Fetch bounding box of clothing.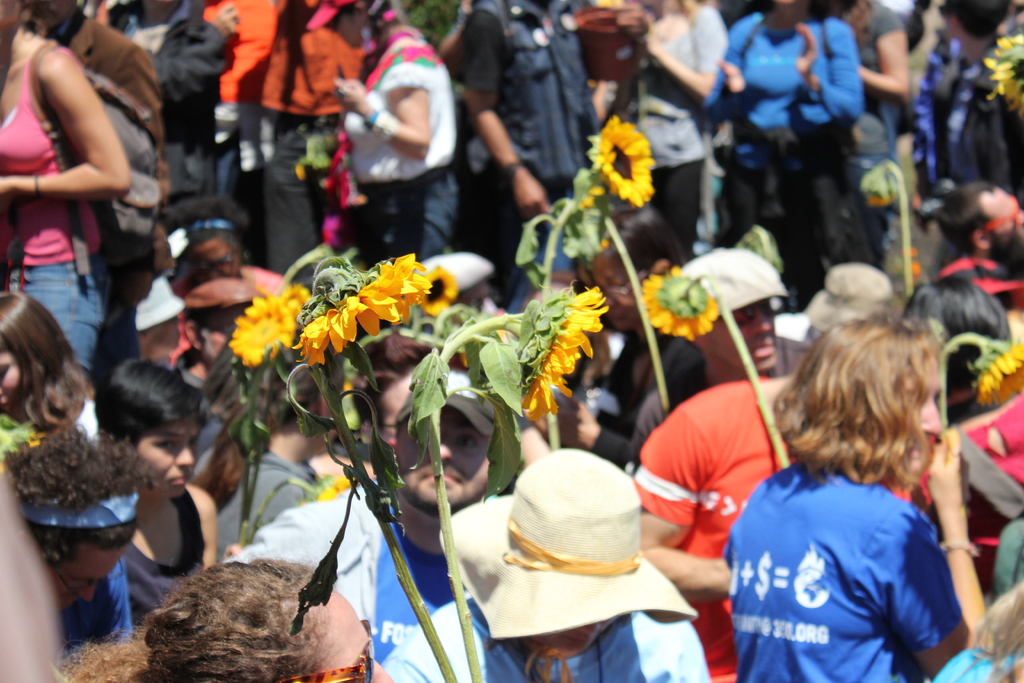
Bbox: 940,258,1023,324.
